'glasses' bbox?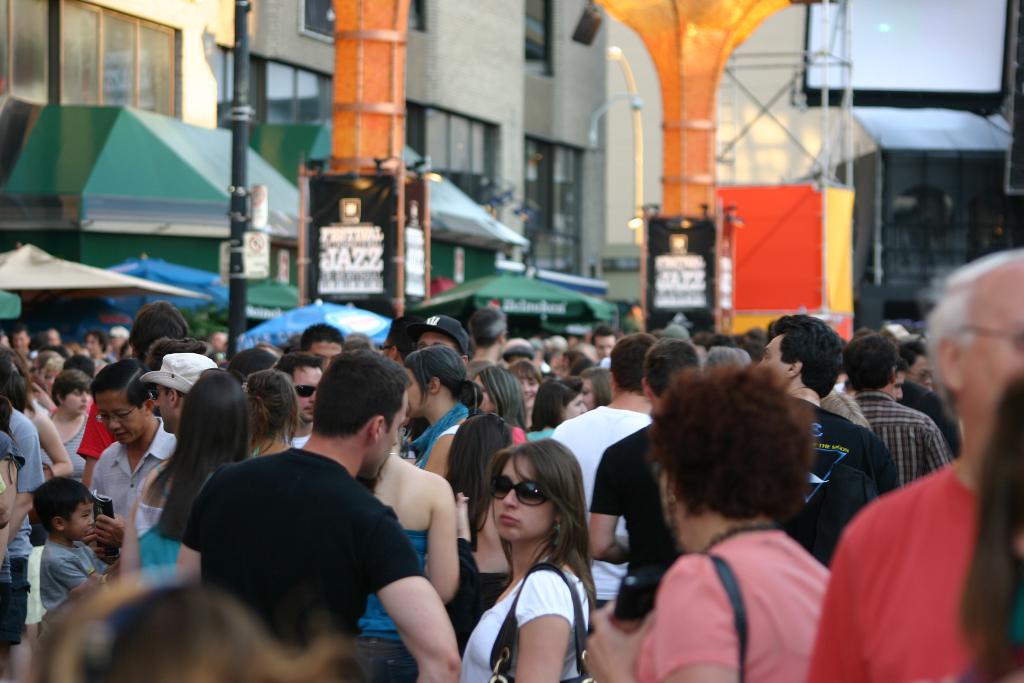
l=954, t=326, r=1023, b=350
